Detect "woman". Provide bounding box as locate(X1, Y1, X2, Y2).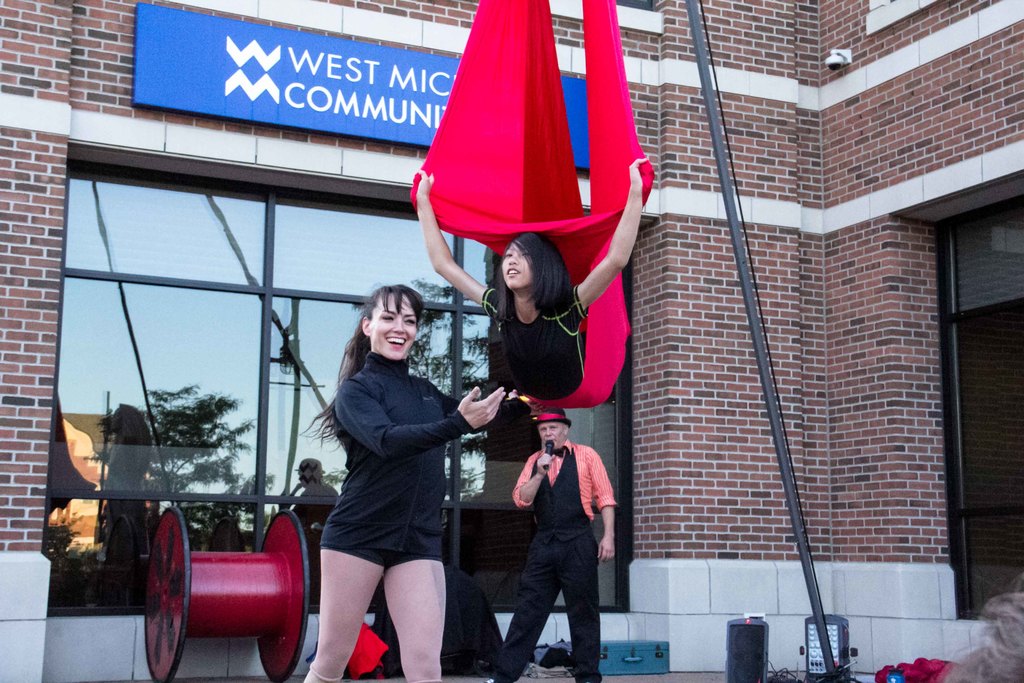
locate(412, 157, 646, 399).
